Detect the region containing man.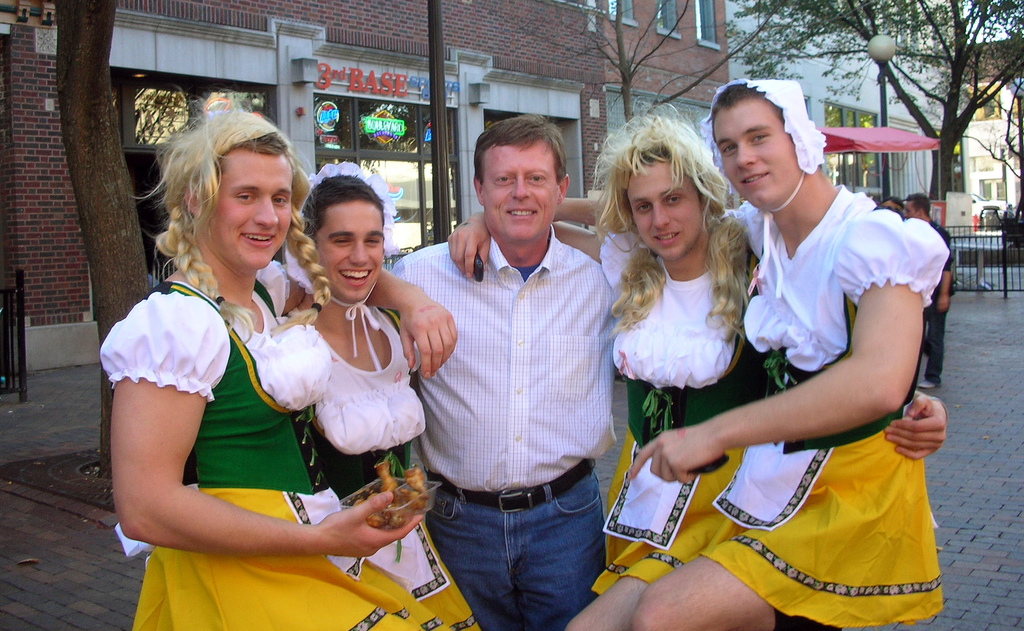
x1=446 y1=95 x2=947 y2=630.
